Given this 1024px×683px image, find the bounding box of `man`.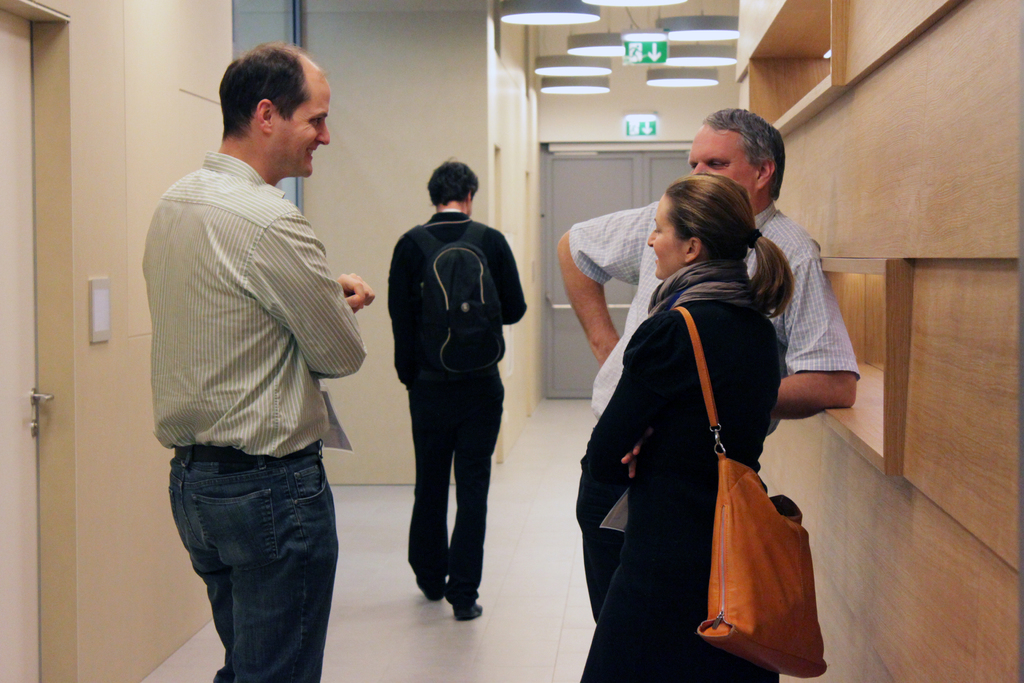
[396, 146, 540, 619].
